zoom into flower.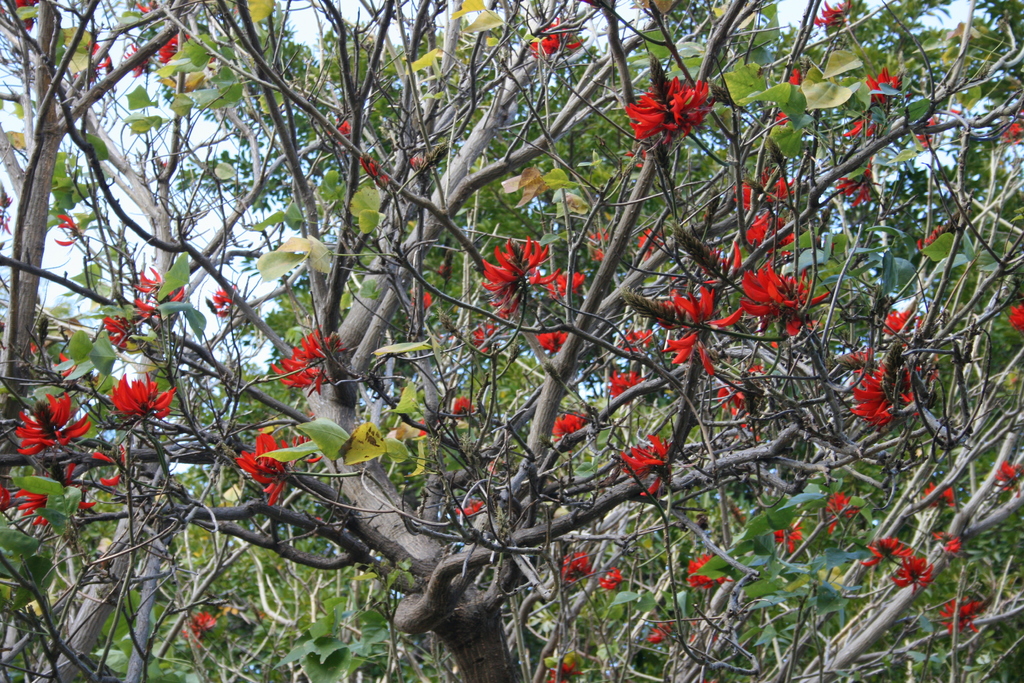
Zoom target: 176, 608, 214, 654.
